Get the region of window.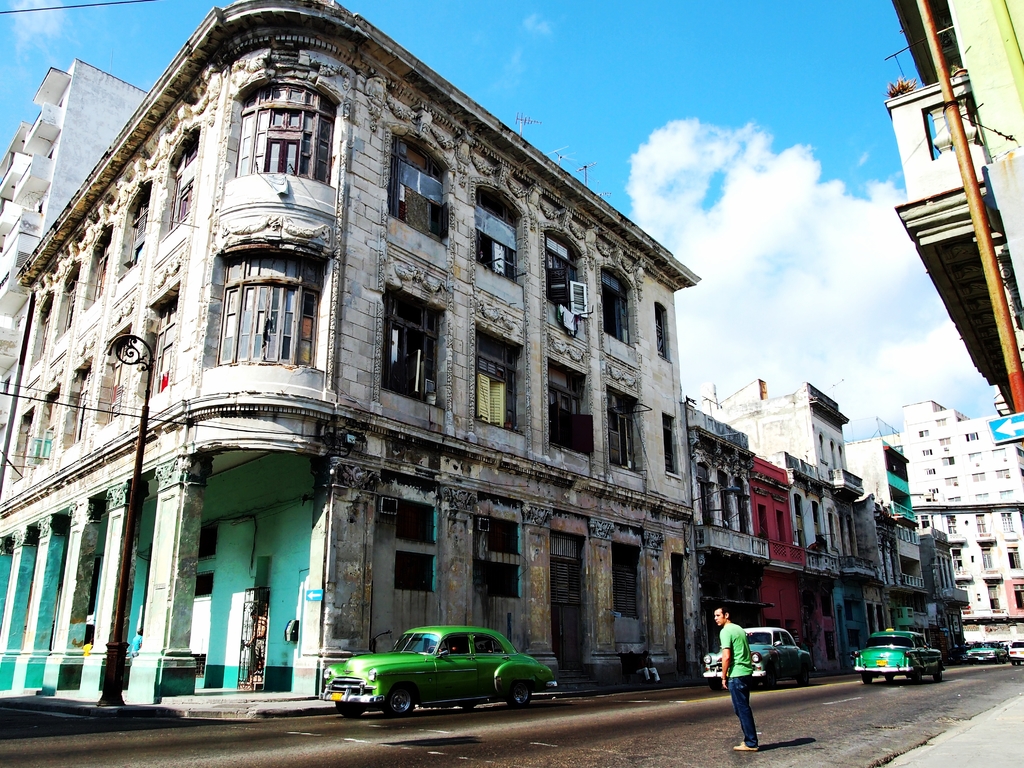
[40,301,49,358].
